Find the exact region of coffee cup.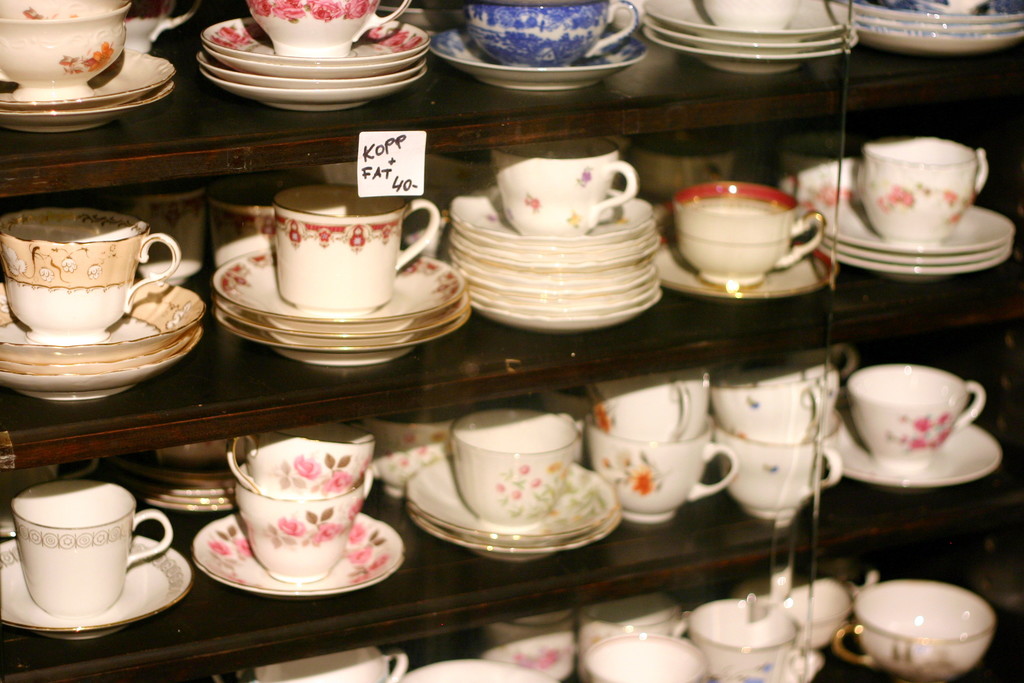
Exact region: [x1=672, y1=179, x2=829, y2=294].
